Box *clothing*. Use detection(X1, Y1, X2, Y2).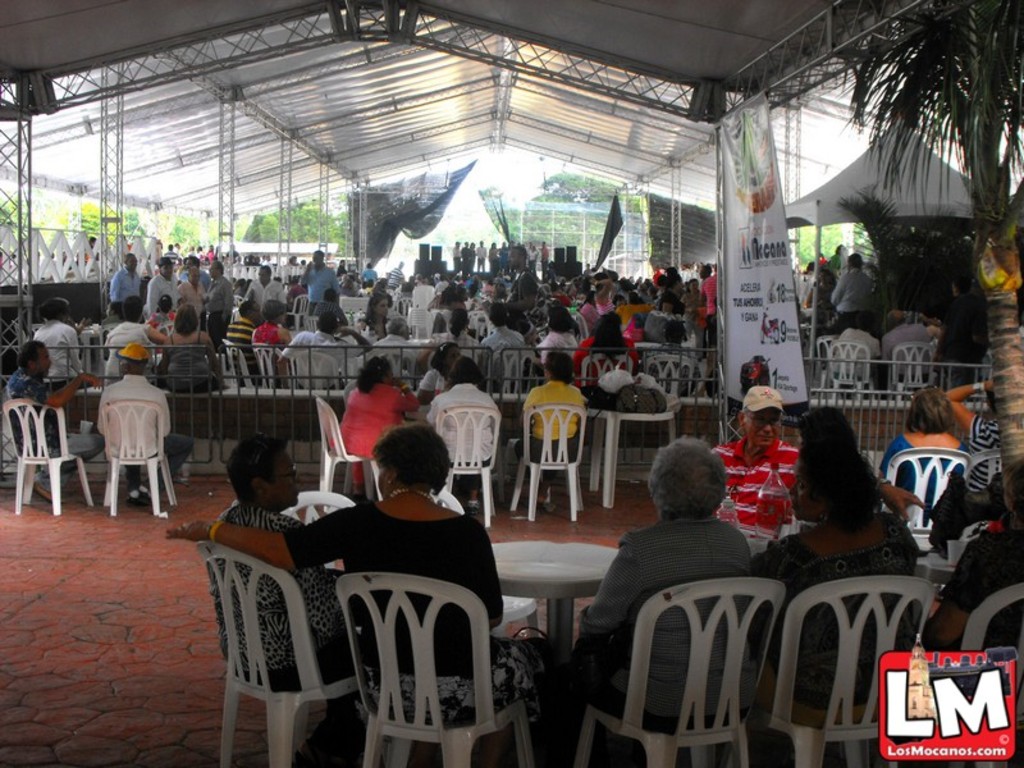
detection(323, 385, 424, 481).
